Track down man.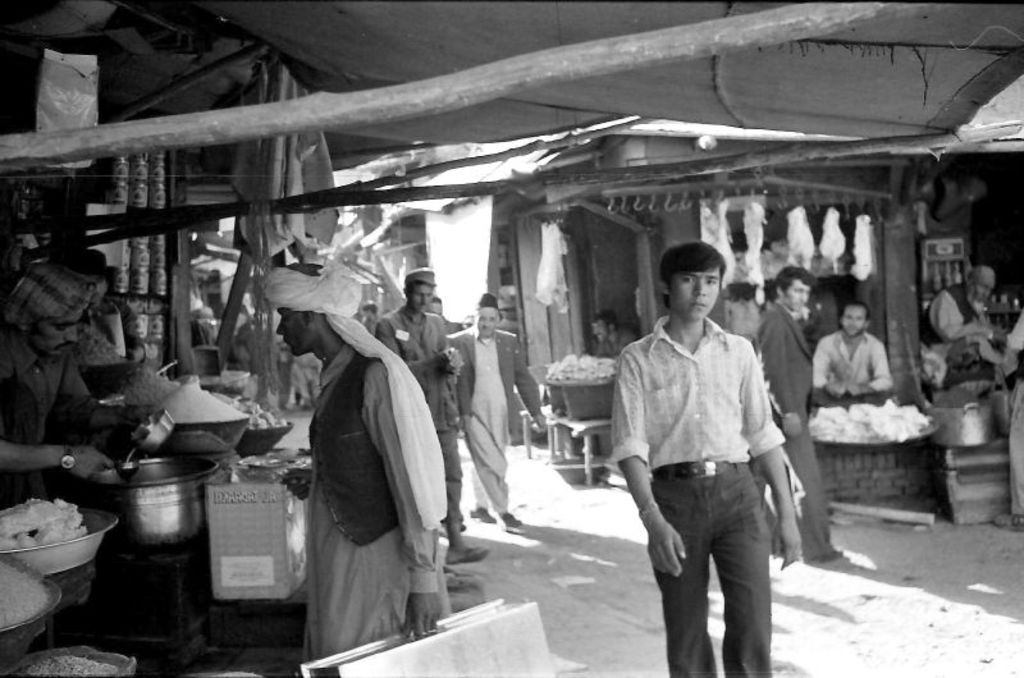
Tracked to bbox=(591, 310, 636, 359).
